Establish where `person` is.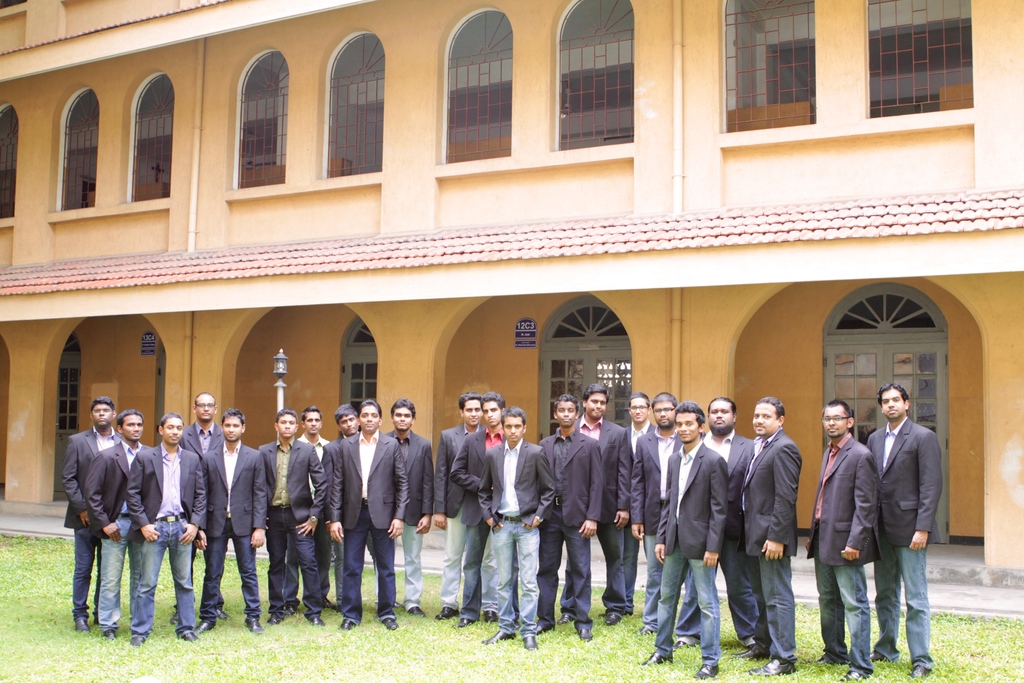
Established at (x1=61, y1=397, x2=125, y2=629).
